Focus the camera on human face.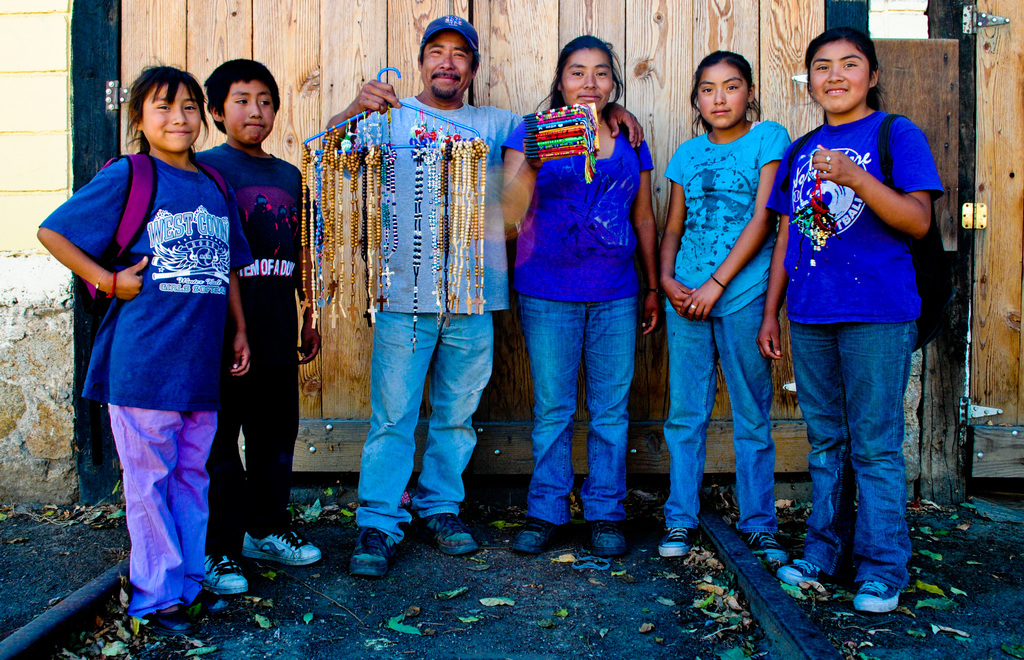
Focus region: 811:47:867:113.
